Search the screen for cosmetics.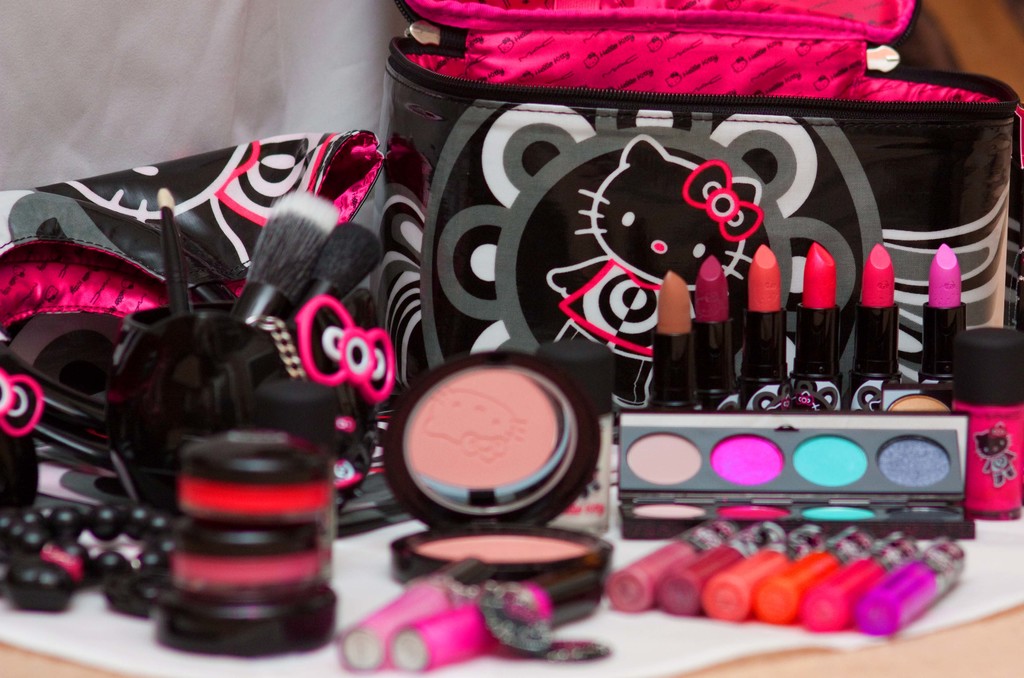
Found at {"left": 735, "top": 244, "right": 793, "bottom": 410}.
